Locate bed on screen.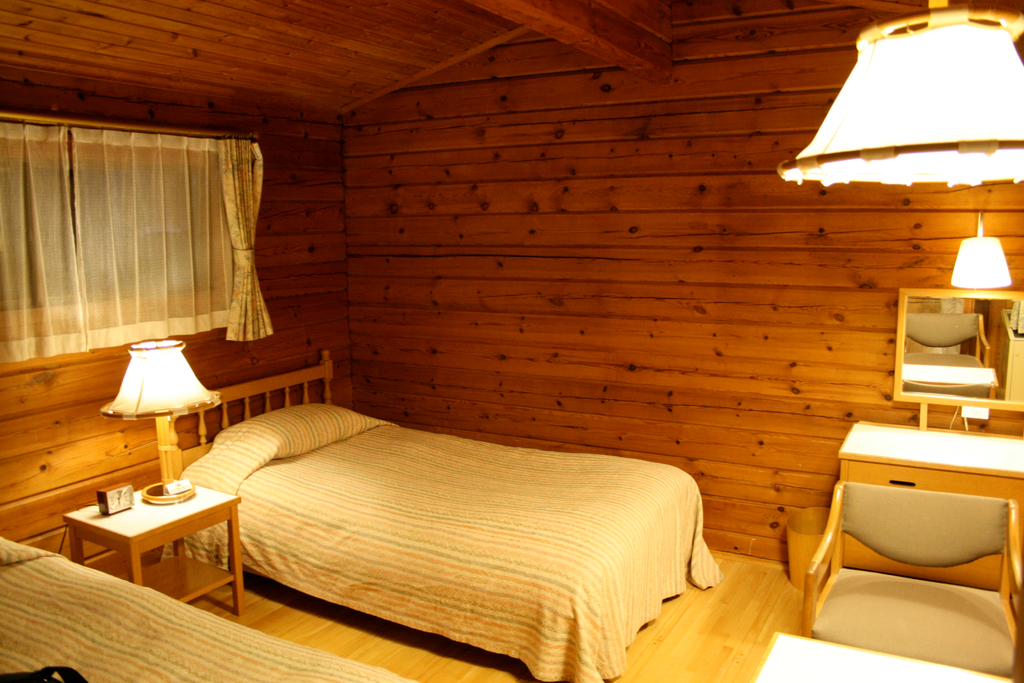
On screen at select_region(161, 346, 724, 682).
